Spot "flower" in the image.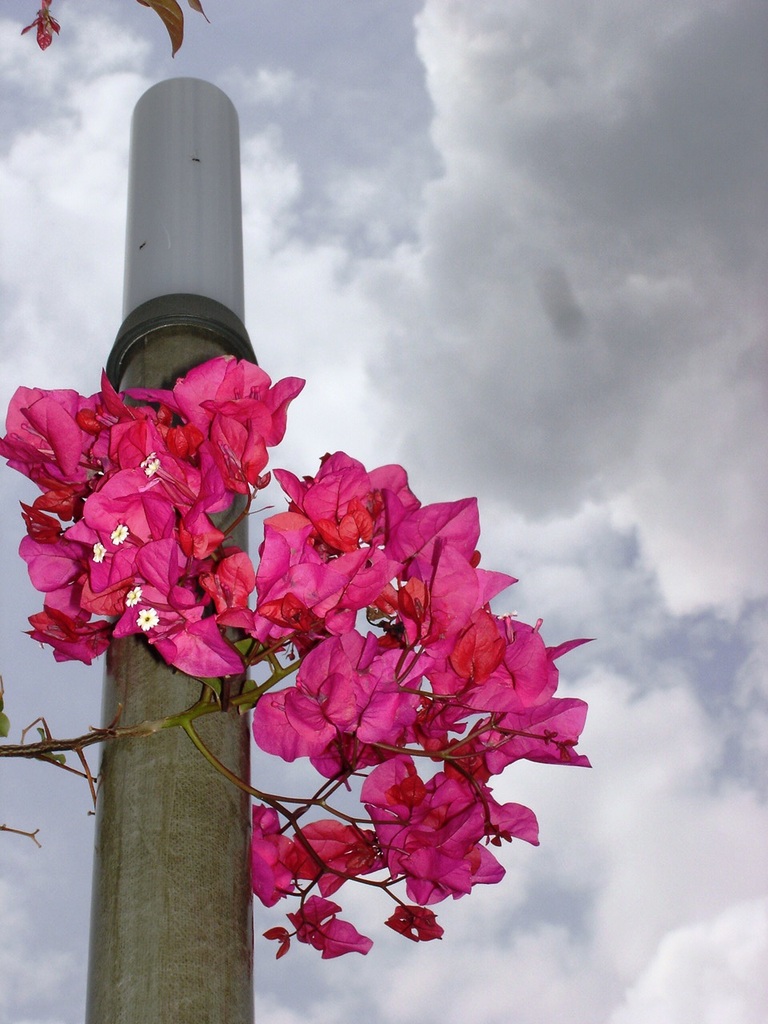
"flower" found at (126, 584, 145, 607).
